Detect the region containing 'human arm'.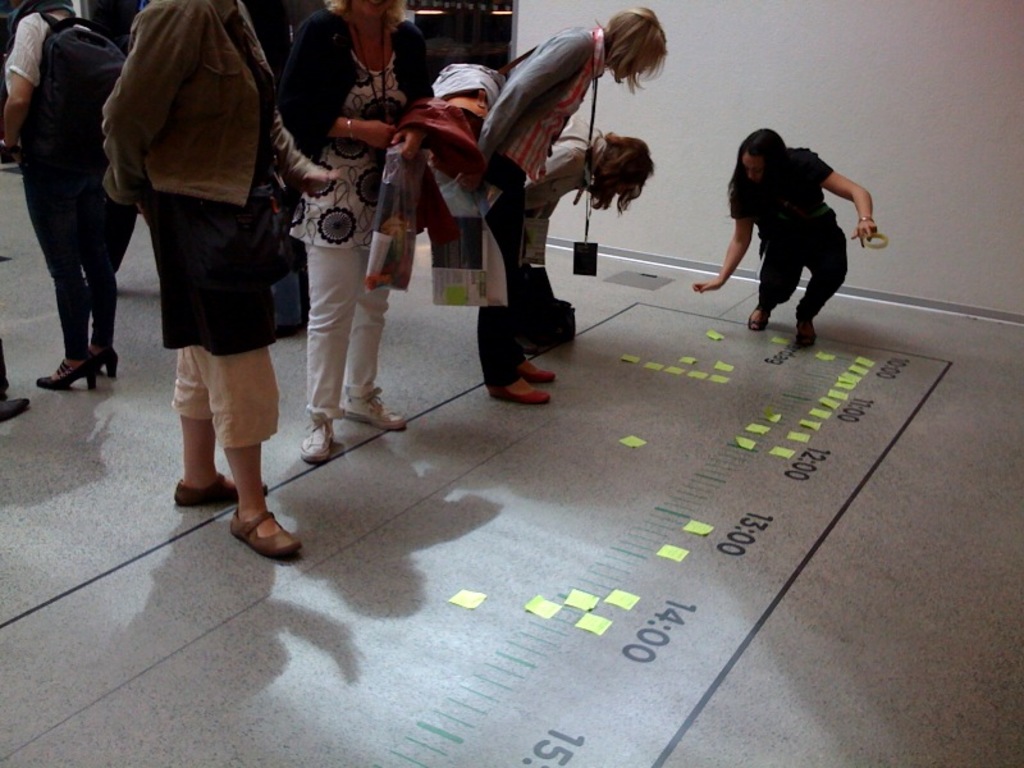
824/147/888/247.
